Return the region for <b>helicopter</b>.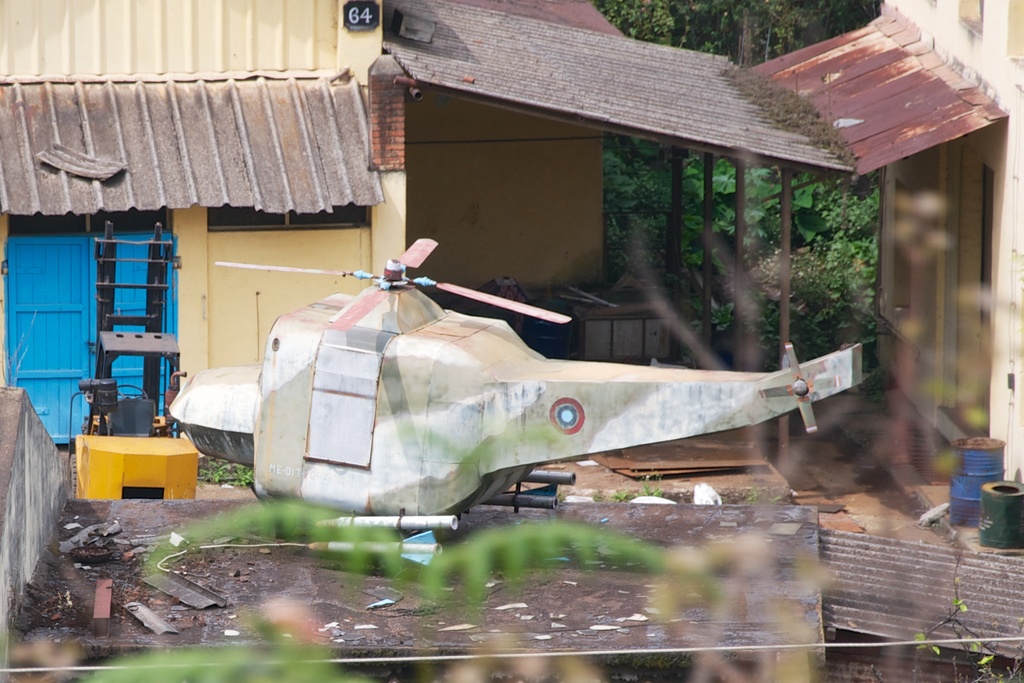
<bbox>130, 198, 937, 529</bbox>.
